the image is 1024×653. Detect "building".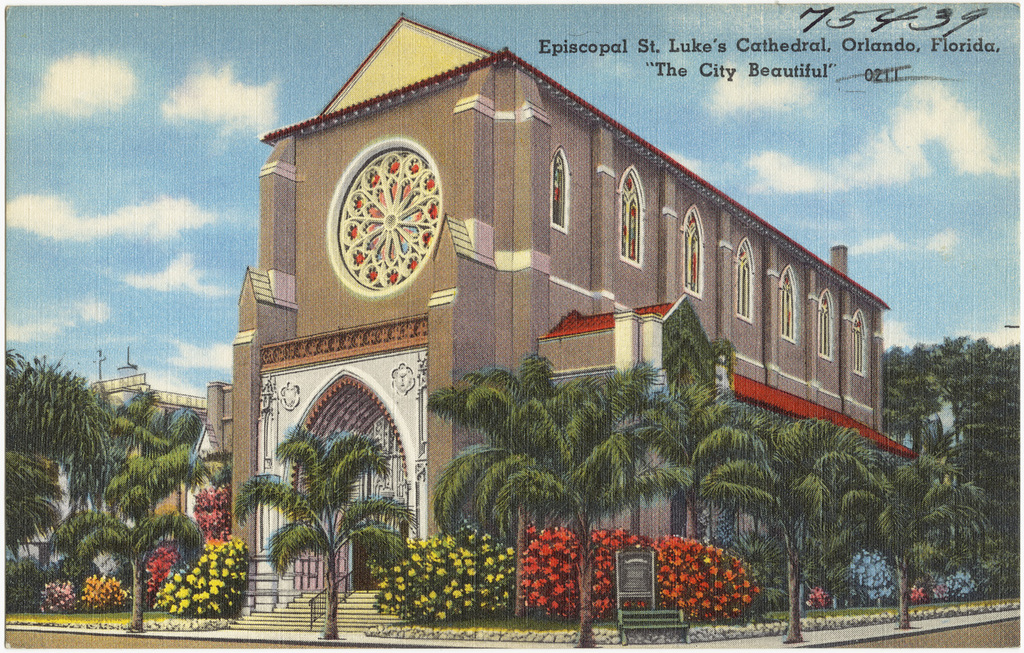
Detection: Rect(85, 352, 229, 538).
